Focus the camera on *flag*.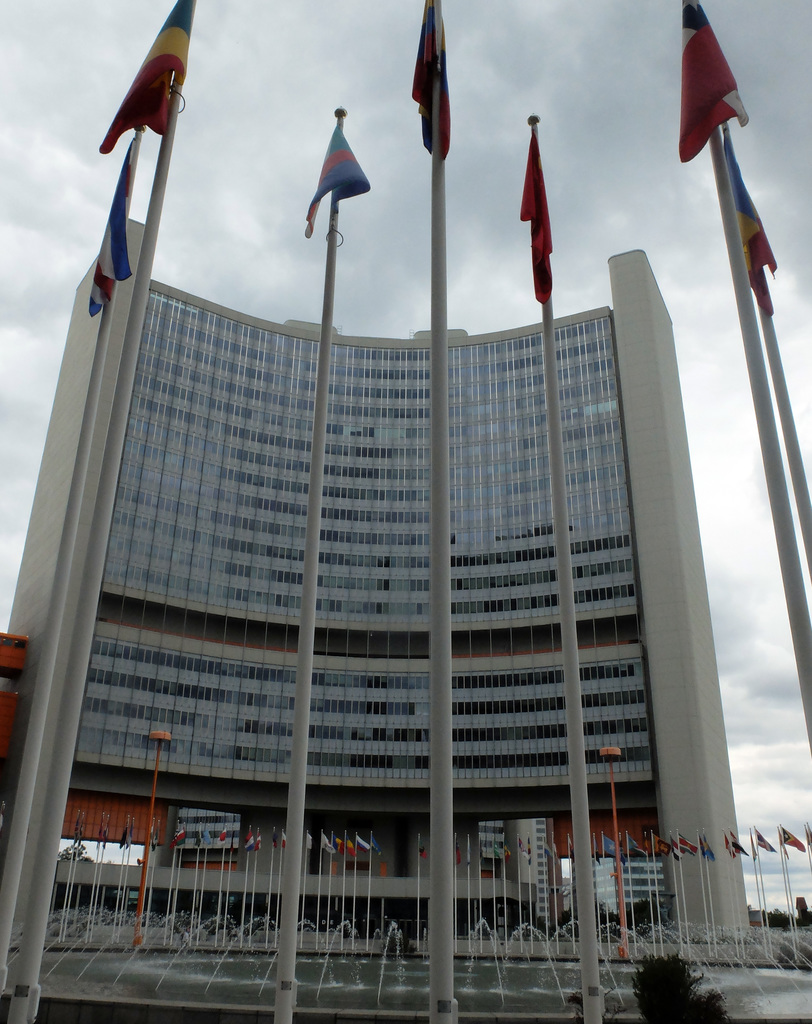
Focus region: [x1=399, y1=0, x2=453, y2=162].
